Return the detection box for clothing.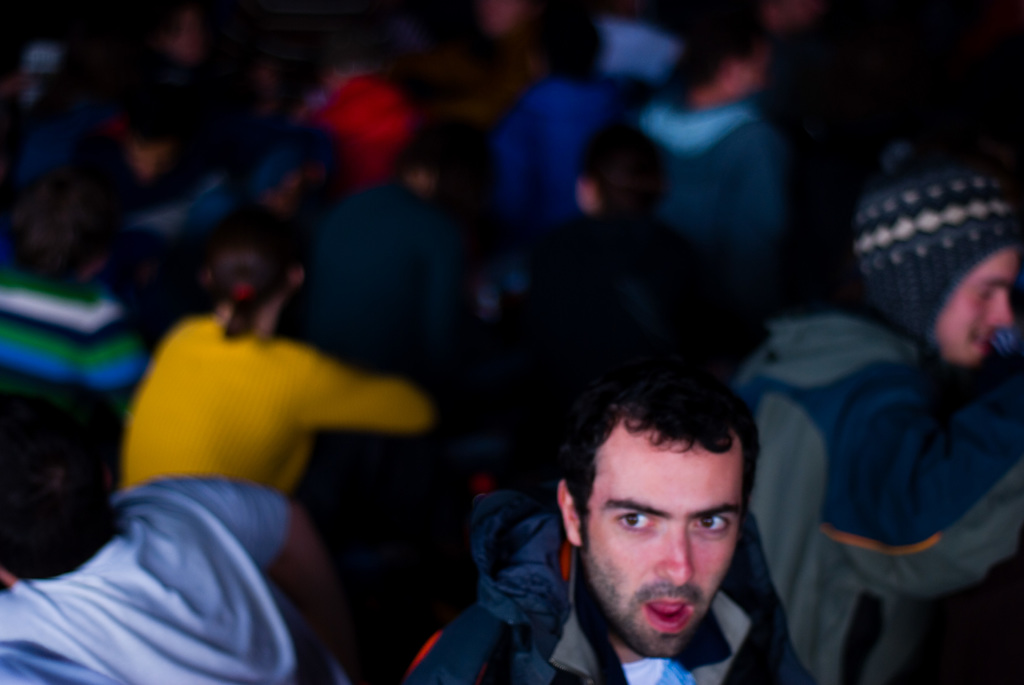
(x1=739, y1=318, x2=1022, y2=684).
